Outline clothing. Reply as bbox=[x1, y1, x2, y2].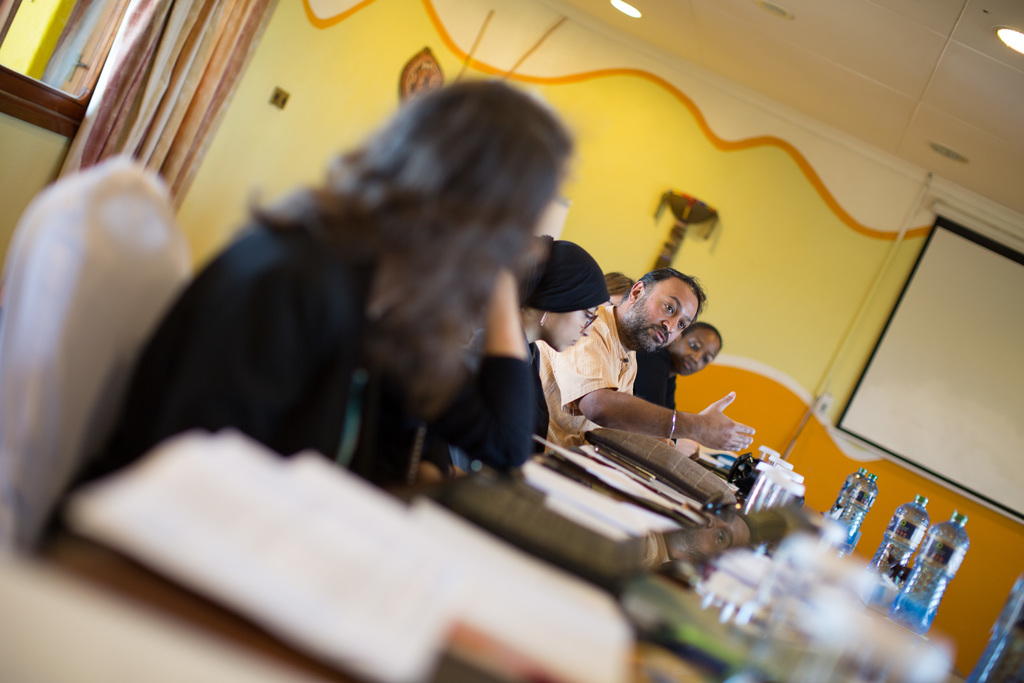
bbox=[37, 190, 529, 566].
